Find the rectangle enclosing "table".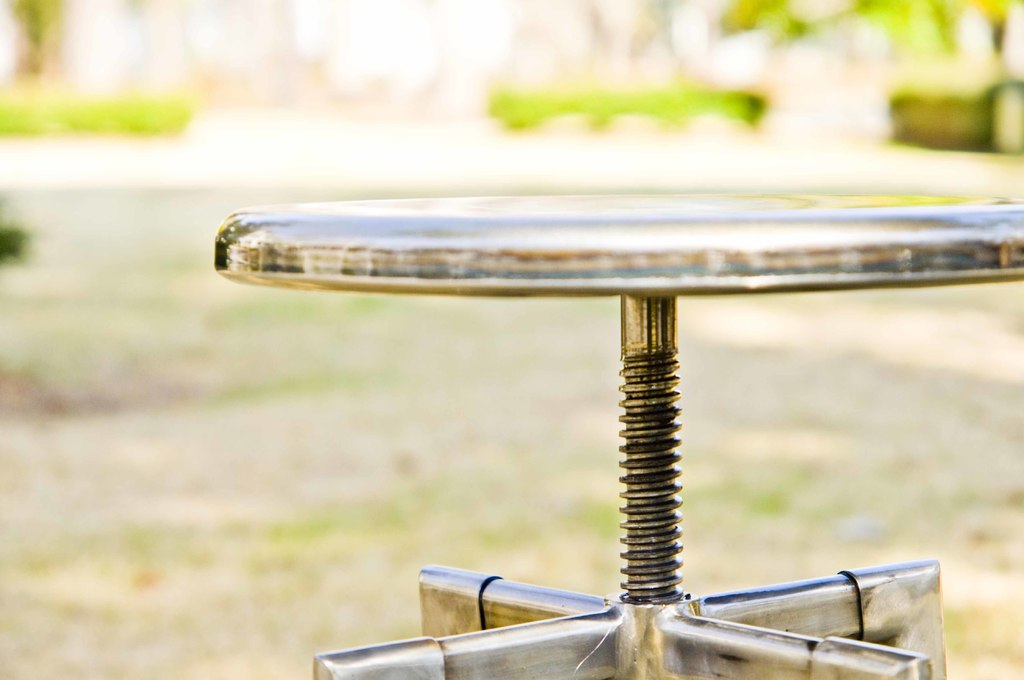
BBox(213, 188, 1023, 679).
